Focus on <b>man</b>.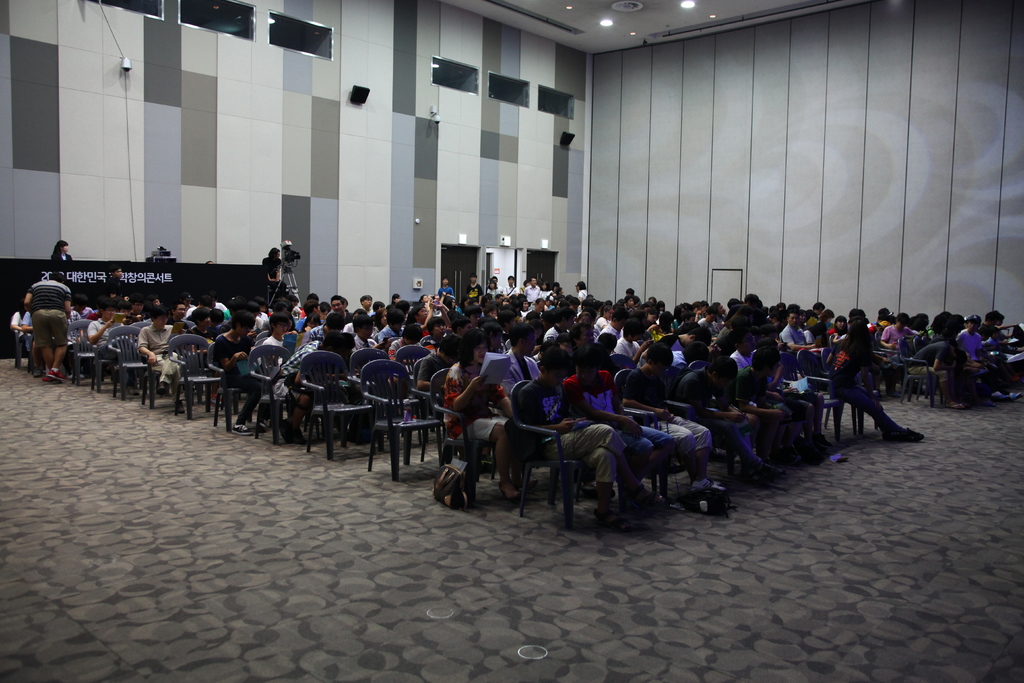
Focused at crop(501, 272, 519, 297).
